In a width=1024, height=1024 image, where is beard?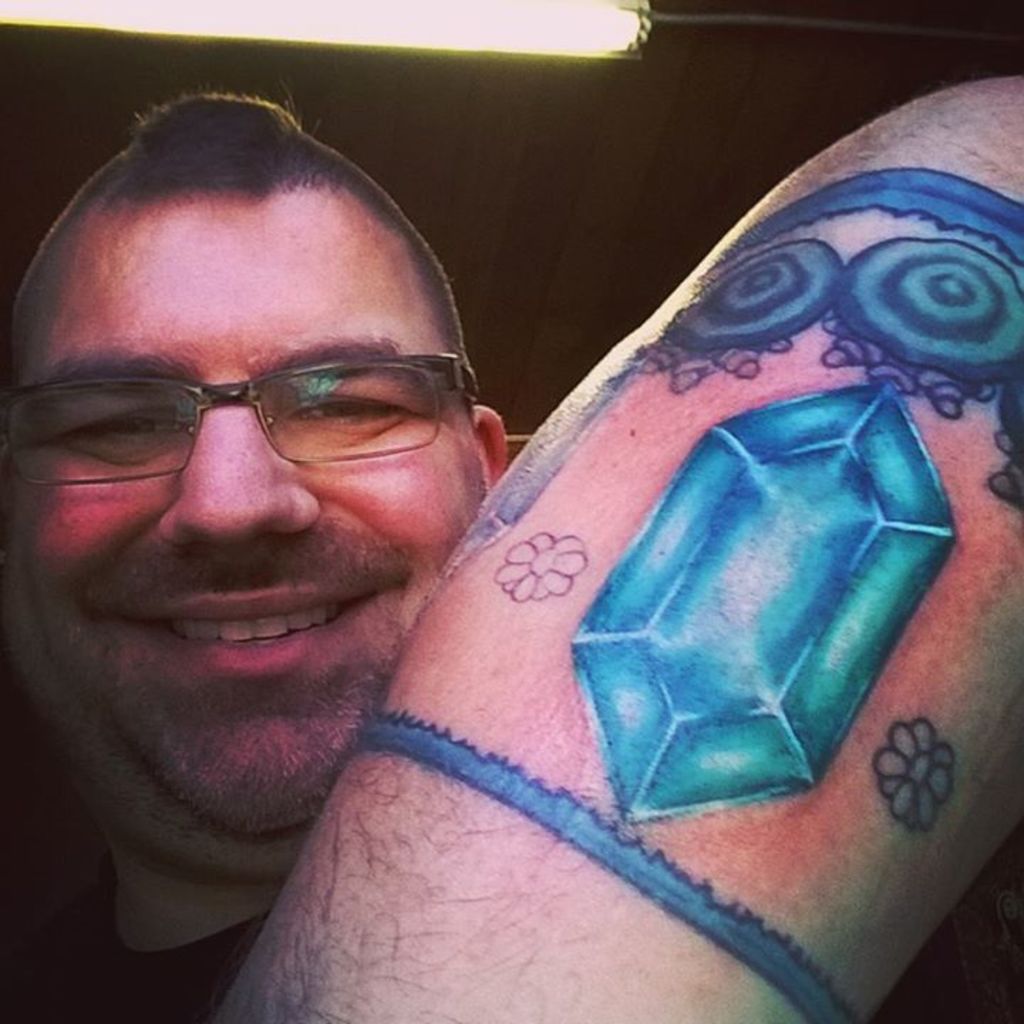
bbox=(0, 579, 407, 833).
